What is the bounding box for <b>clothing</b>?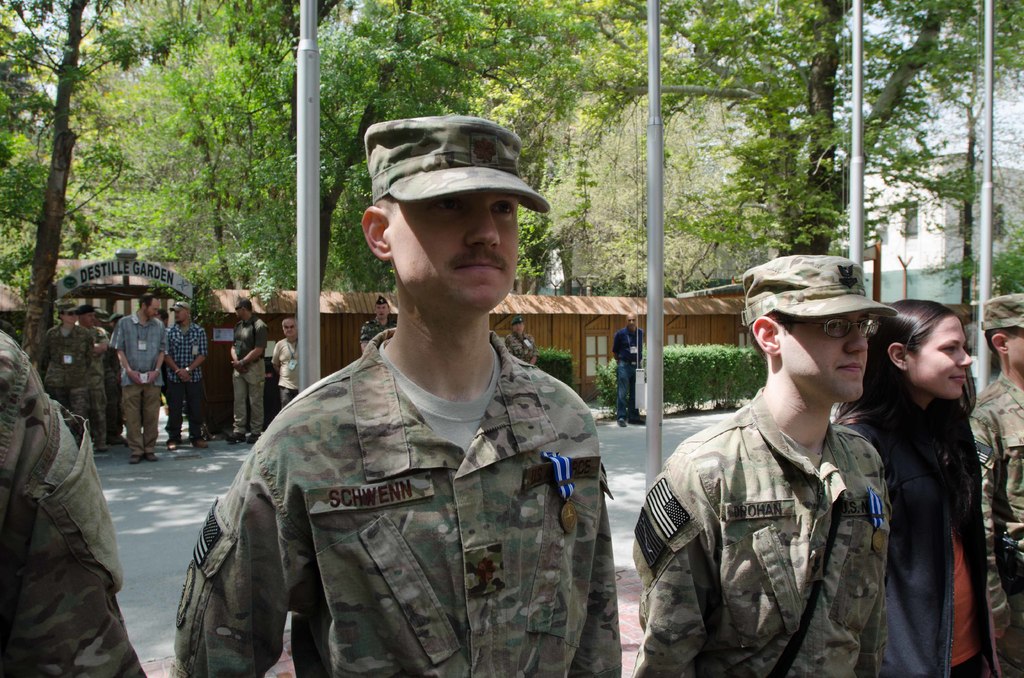
left=0, top=325, right=147, bottom=677.
